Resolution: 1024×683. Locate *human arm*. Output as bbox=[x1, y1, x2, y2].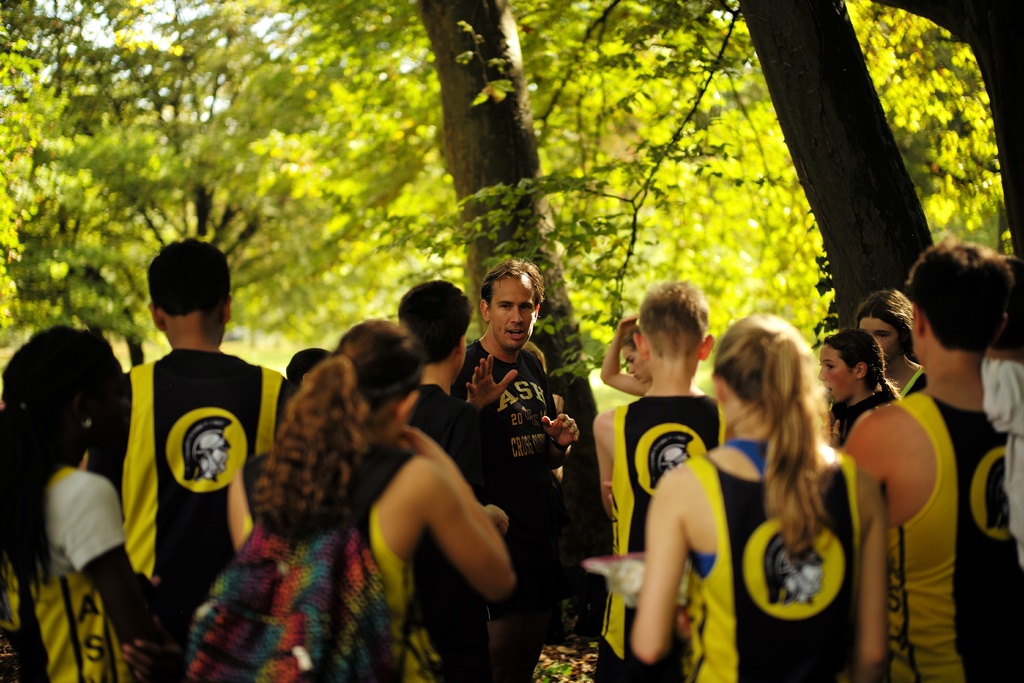
bbox=[540, 409, 588, 451].
